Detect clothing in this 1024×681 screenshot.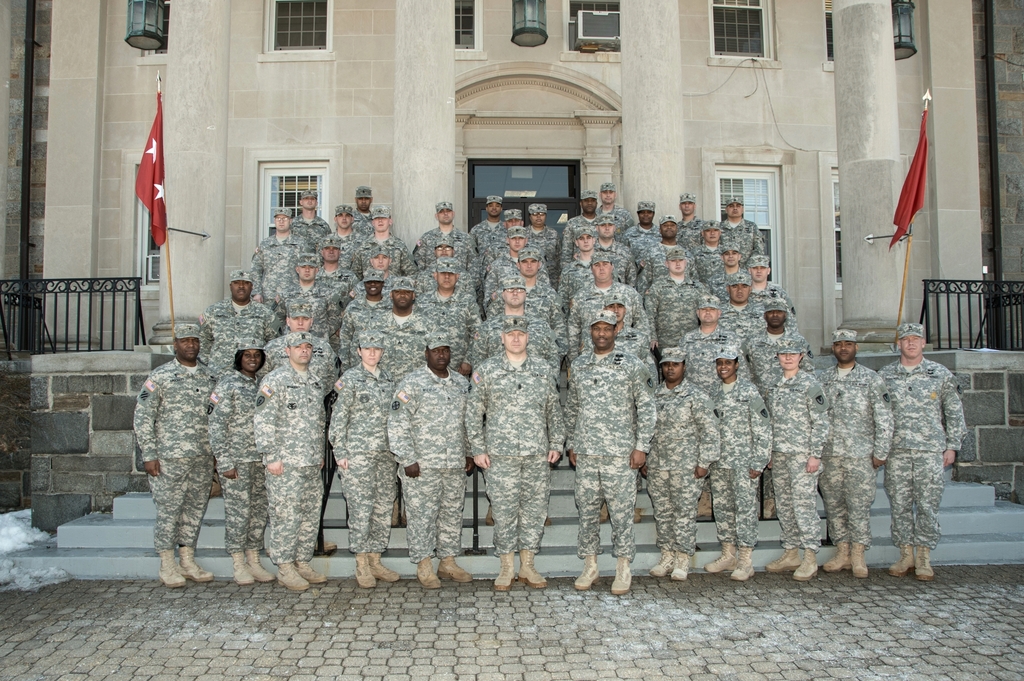
Detection: x1=397 y1=365 x2=472 y2=558.
